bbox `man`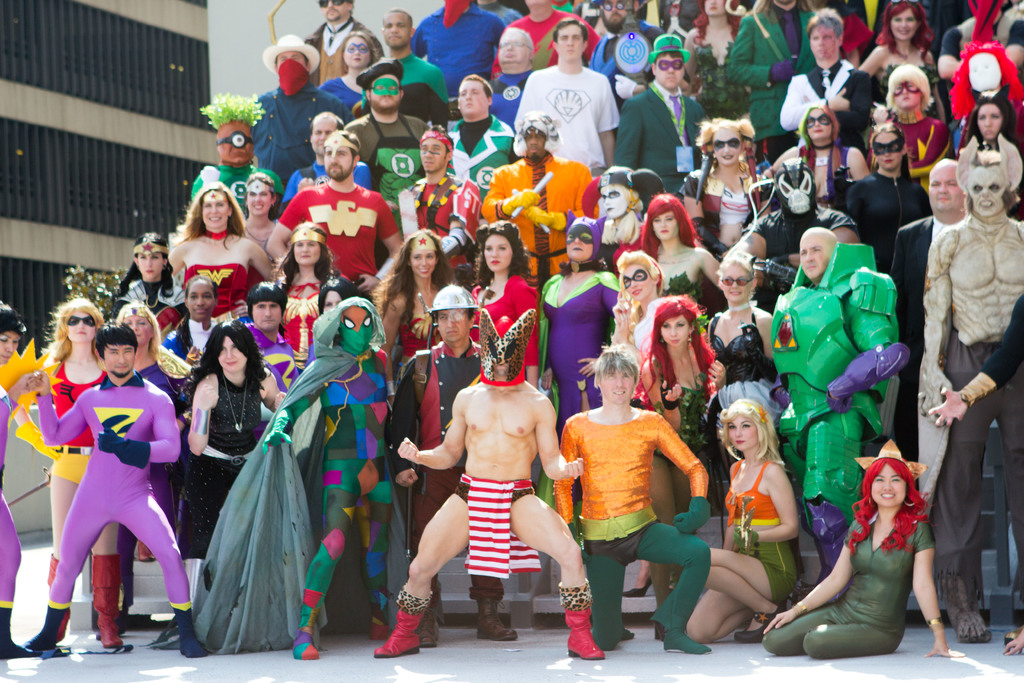
<box>250,33,338,179</box>
